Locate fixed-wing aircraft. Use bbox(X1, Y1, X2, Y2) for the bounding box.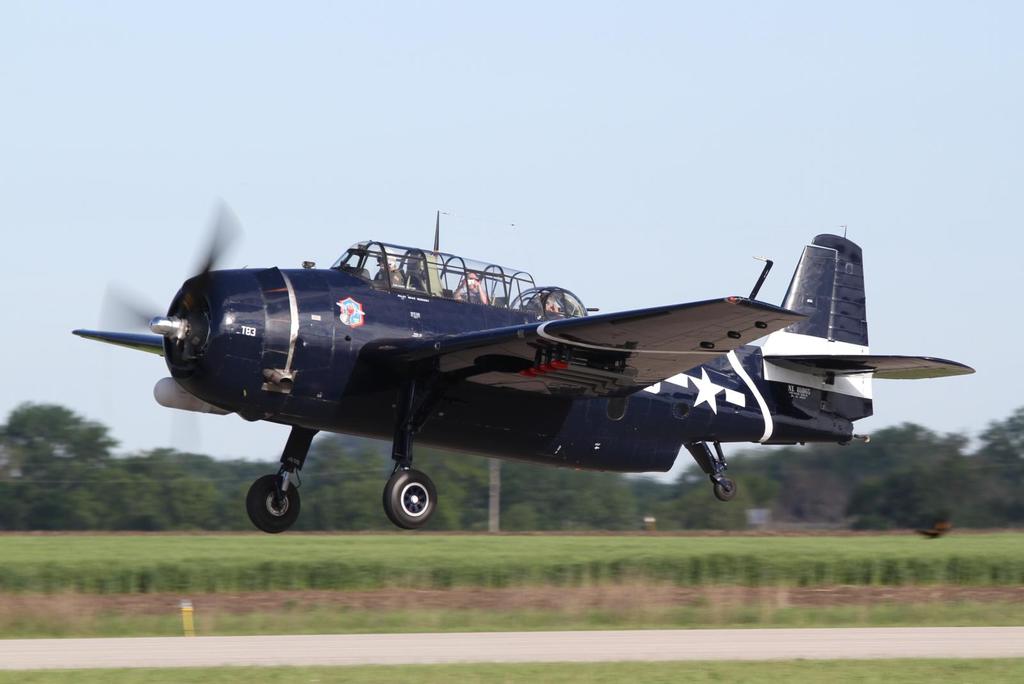
bbox(75, 193, 975, 537).
